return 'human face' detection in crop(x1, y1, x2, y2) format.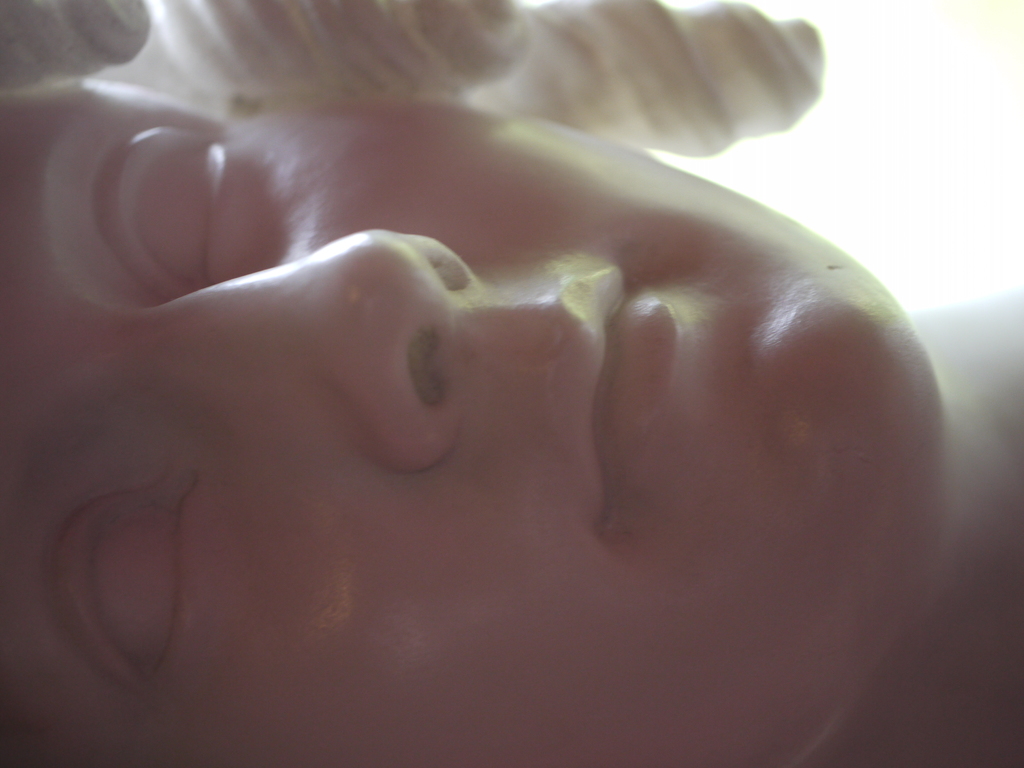
crop(0, 79, 943, 767).
